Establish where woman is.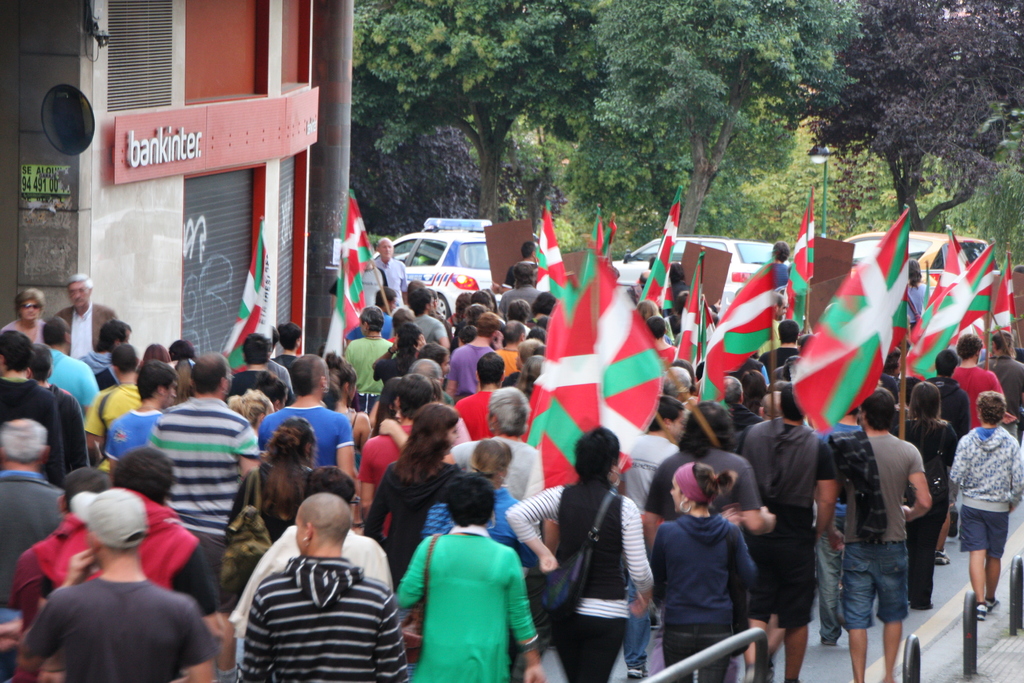
Established at [left=932, top=394, right=1014, bottom=608].
